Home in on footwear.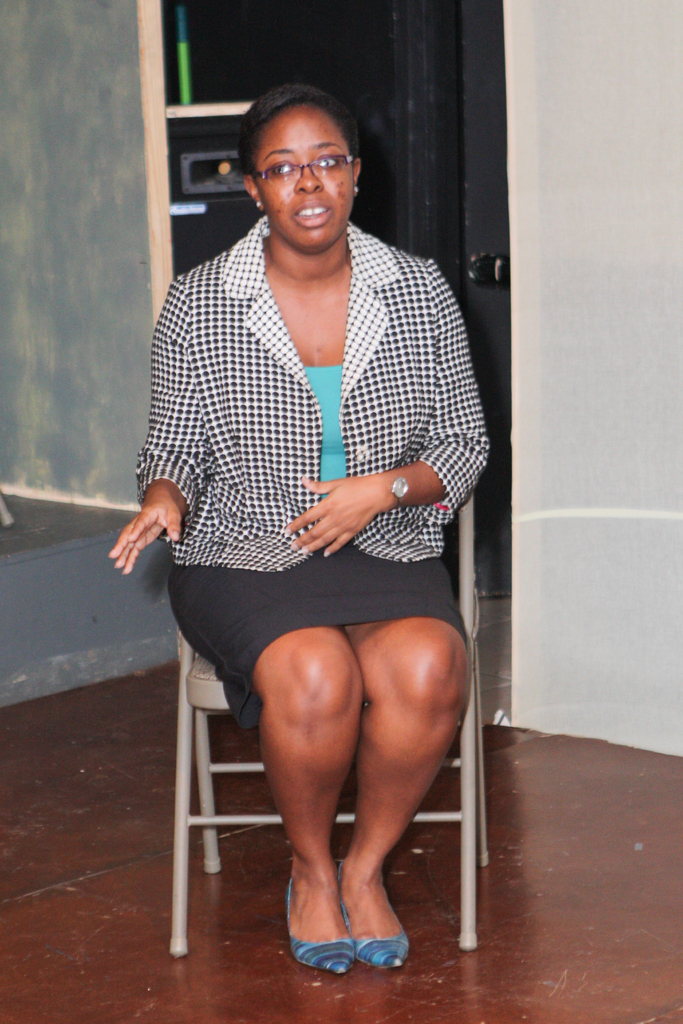
Homed in at l=286, t=879, r=351, b=980.
